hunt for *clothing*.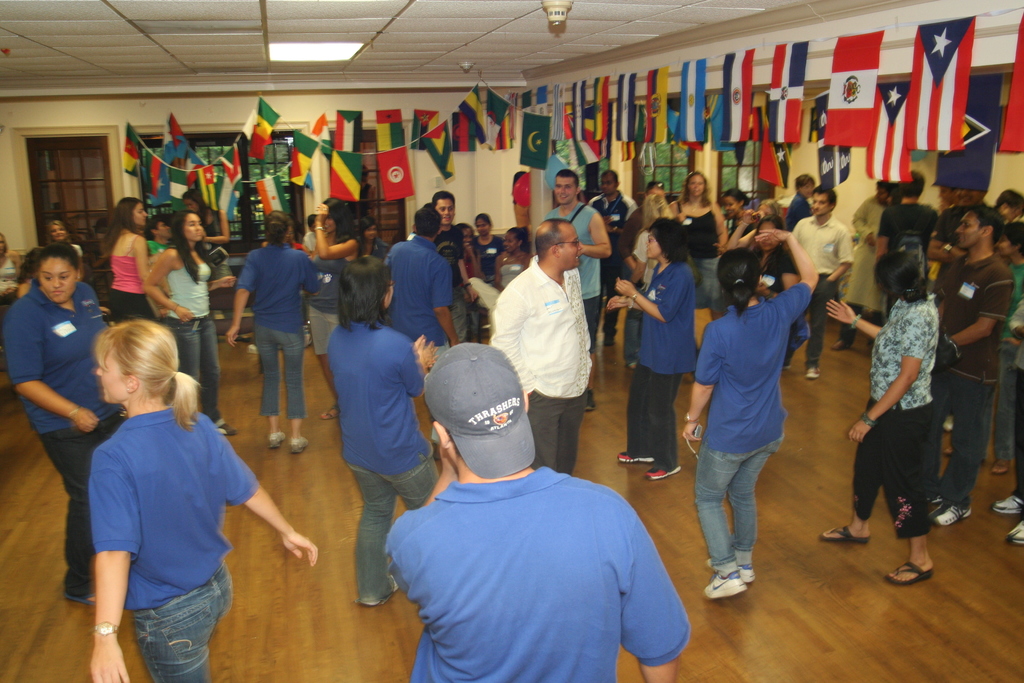
Hunted down at {"x1": 541, "y1": 202, "x2": 600, "y2": 354}.
